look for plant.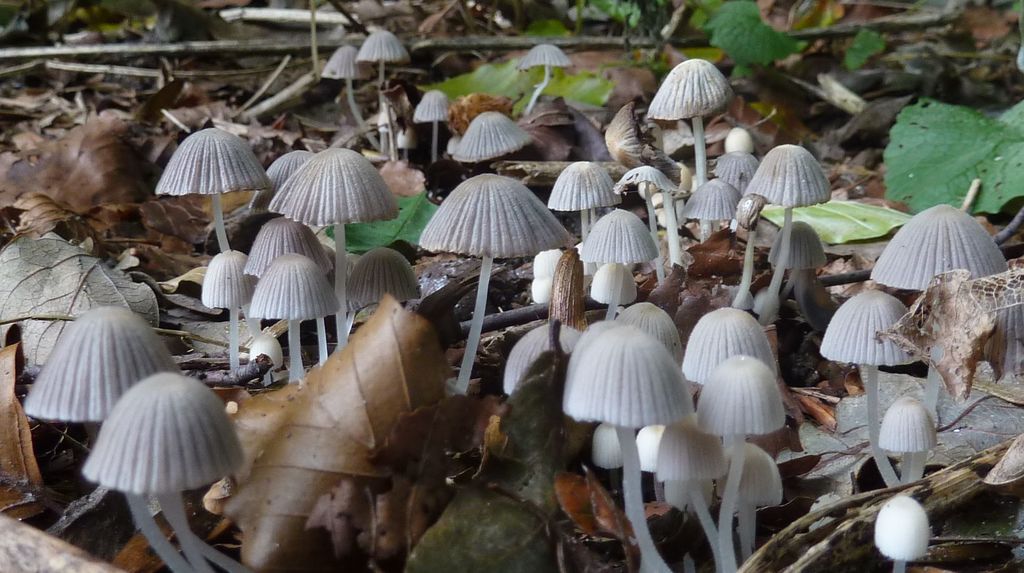
Found: (412,34,606,113).
